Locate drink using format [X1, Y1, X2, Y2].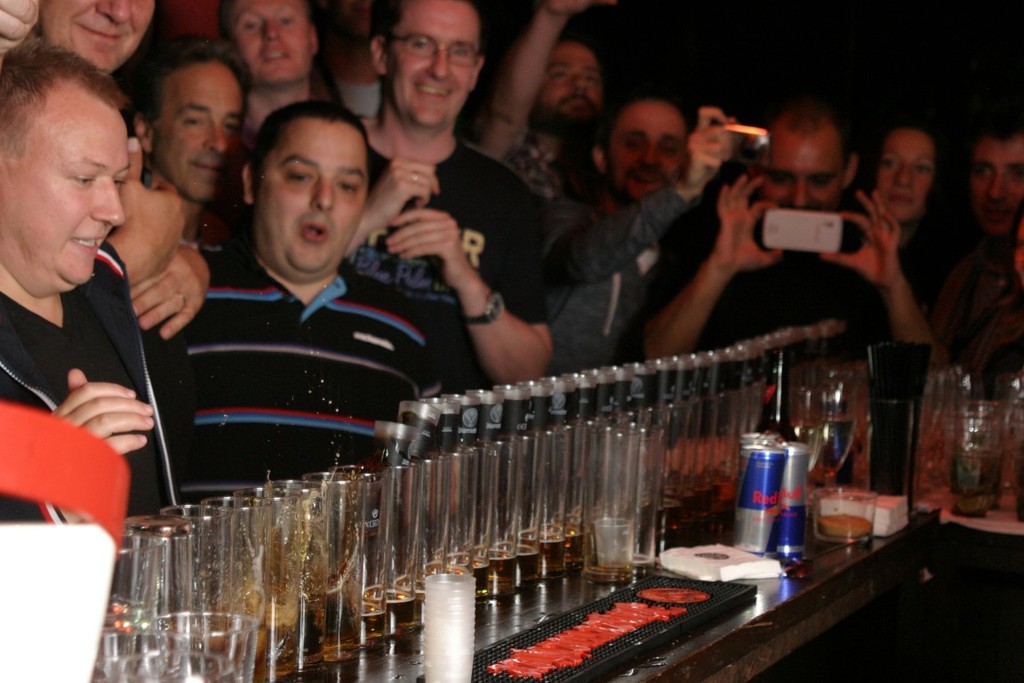
[549, 523, 586, 555].
